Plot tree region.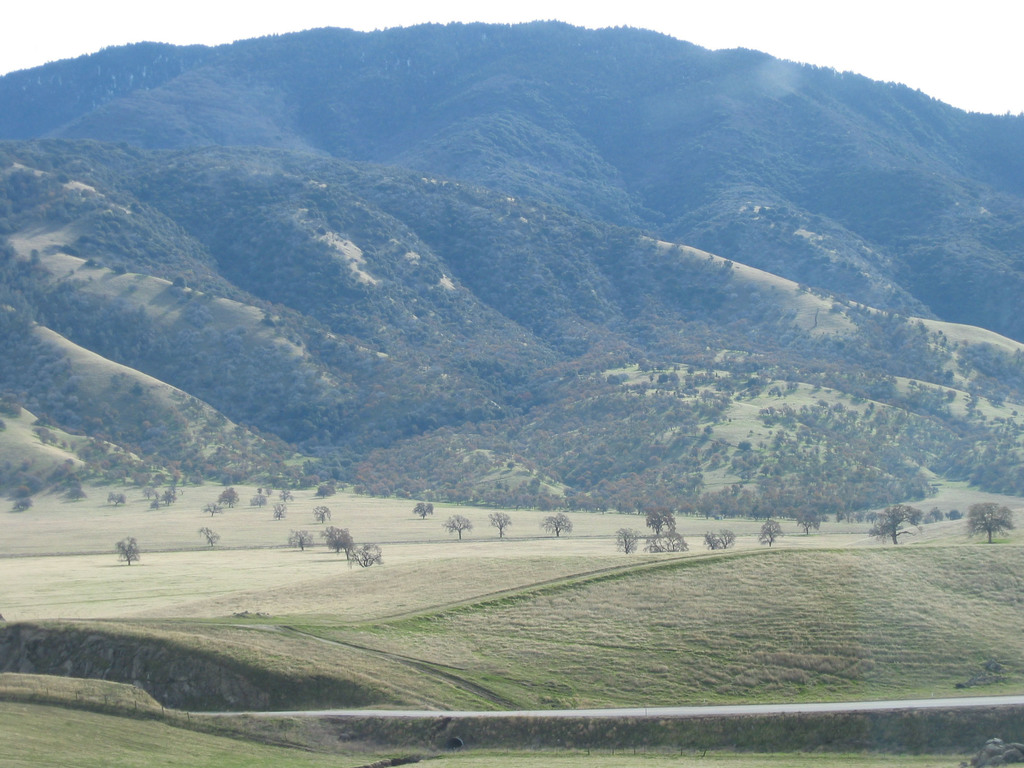
Plotted at bbox=(706, 529, 731, 546).
